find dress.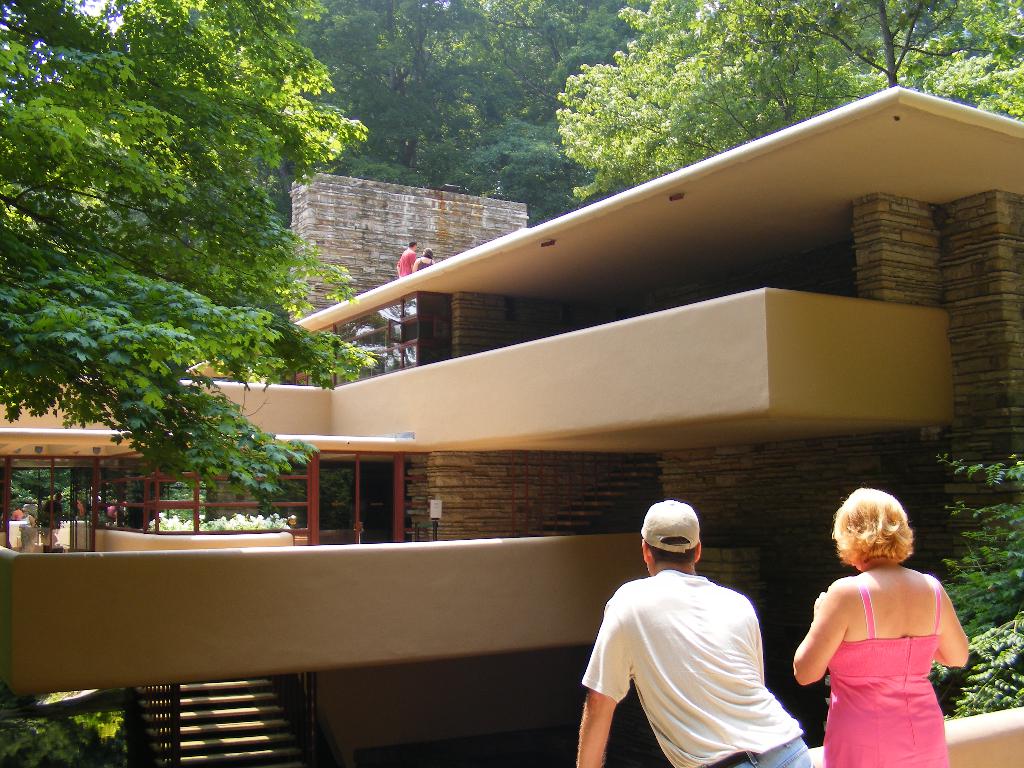
<region>820, 576, 952, 767</region>.
